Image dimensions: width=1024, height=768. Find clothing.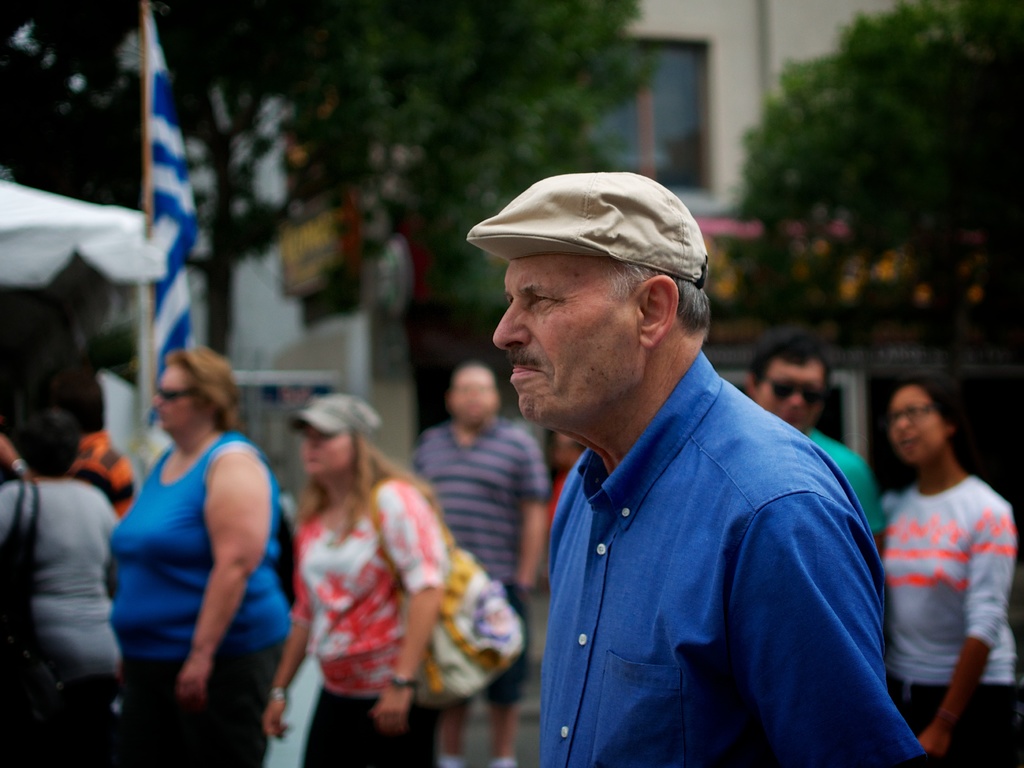
BBox(114, 434, 291, 767).
